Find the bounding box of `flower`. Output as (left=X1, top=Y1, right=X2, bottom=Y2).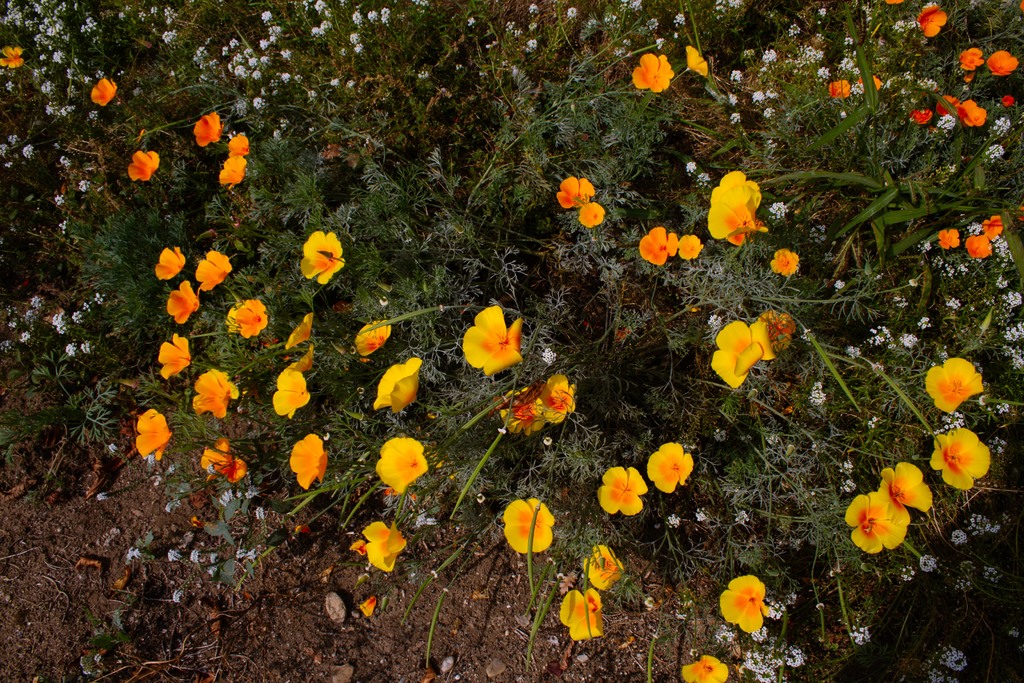
(left=952, top=45, right=986, bottom=86).
